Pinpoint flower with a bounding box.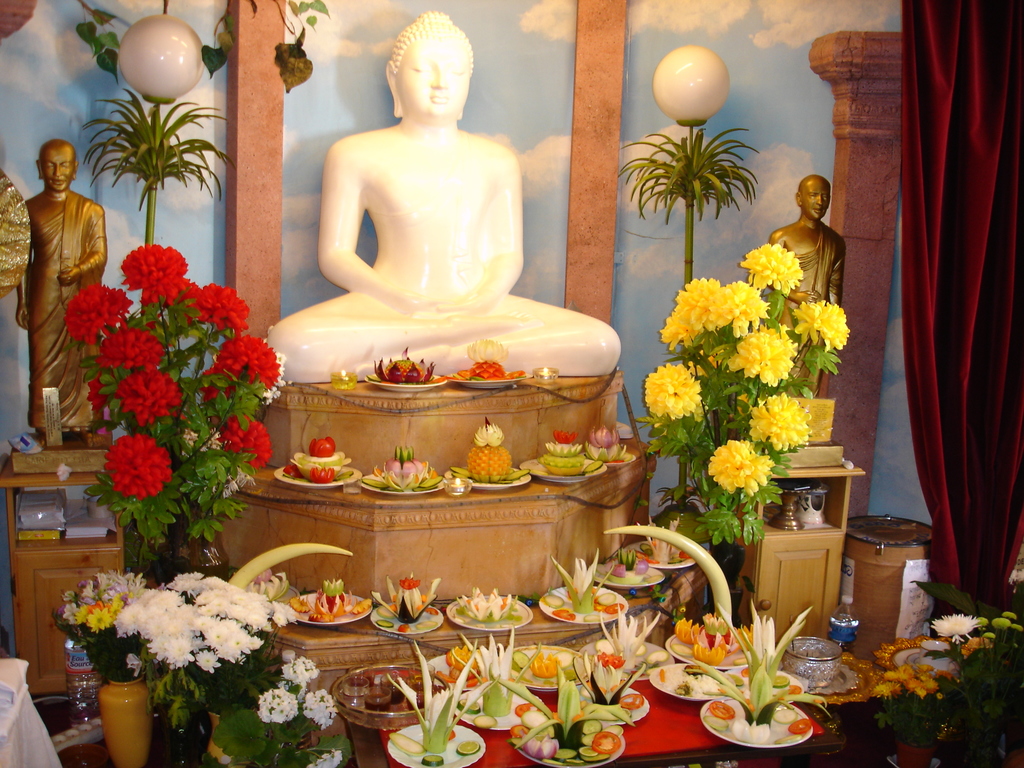
bbox=[993, 613, 1007, 628].
